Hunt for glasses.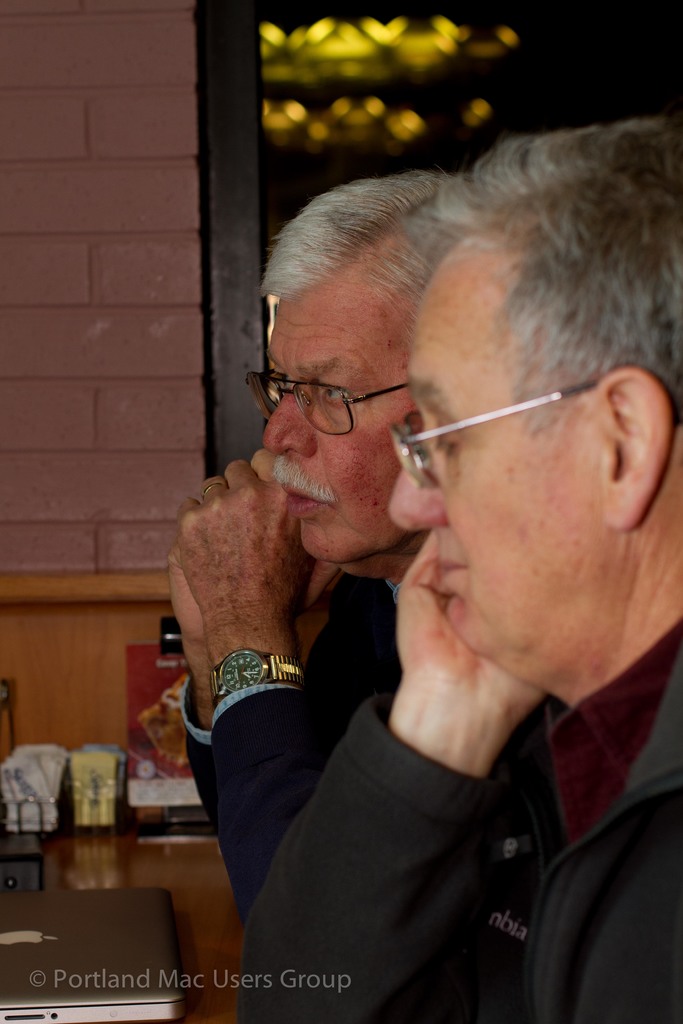
Hunted down at bbox(391, 384, 597, 489).
